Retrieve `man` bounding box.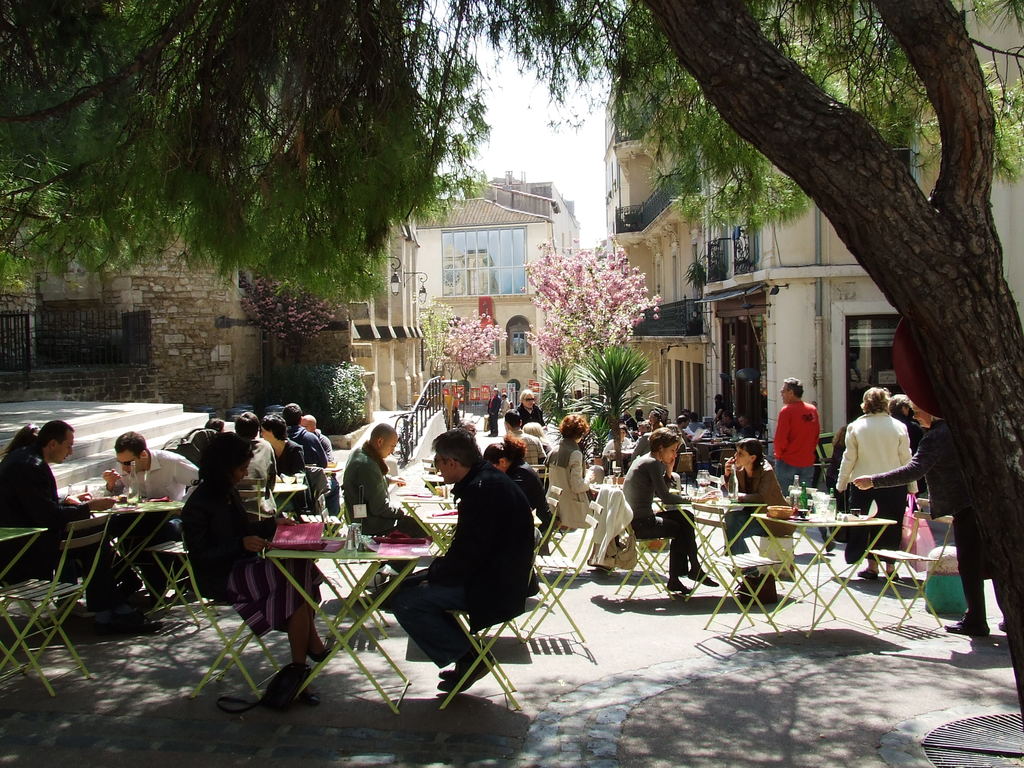
Bounding box: crop(390, 426, 534, 692).
